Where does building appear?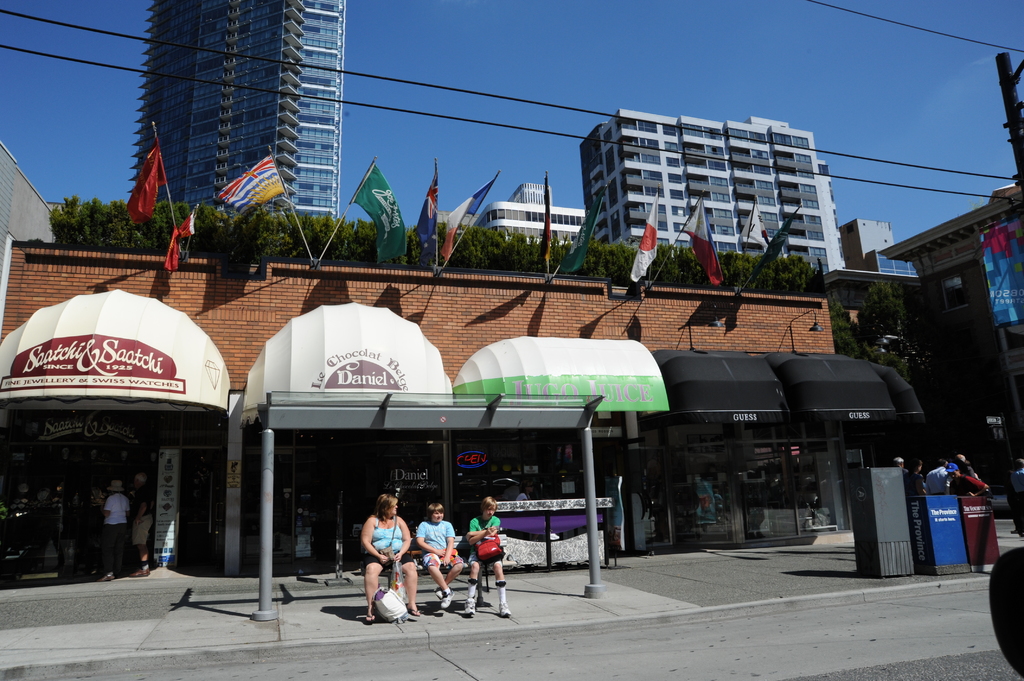
Appears at <bbox>580, 108, 844, 282</bbox>.
